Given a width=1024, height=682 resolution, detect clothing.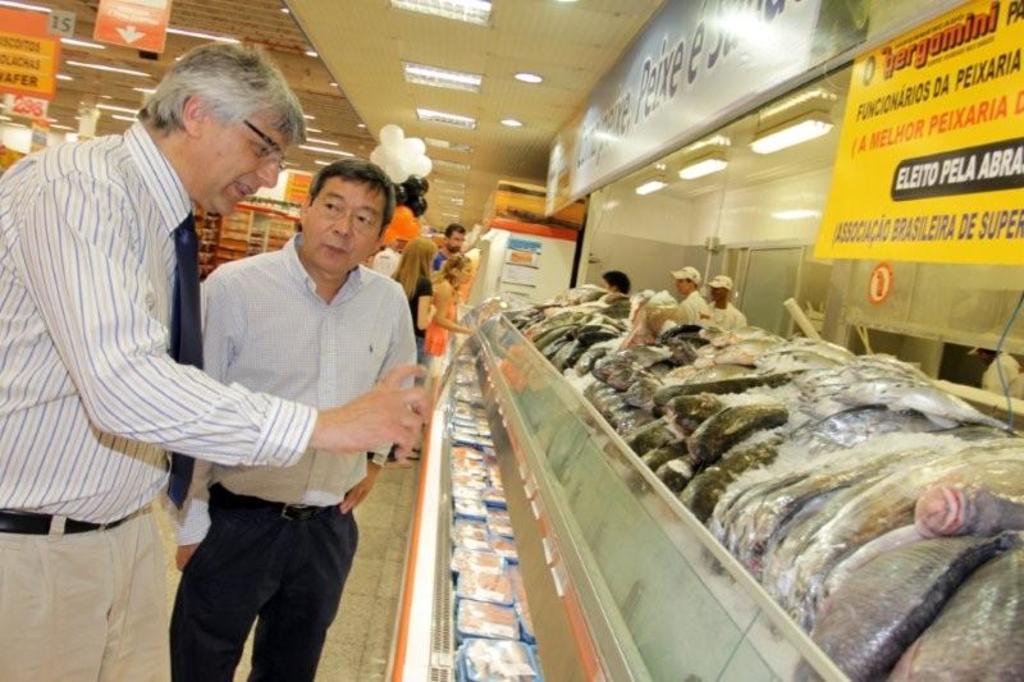
bbox(699, 302, 749, 329).
